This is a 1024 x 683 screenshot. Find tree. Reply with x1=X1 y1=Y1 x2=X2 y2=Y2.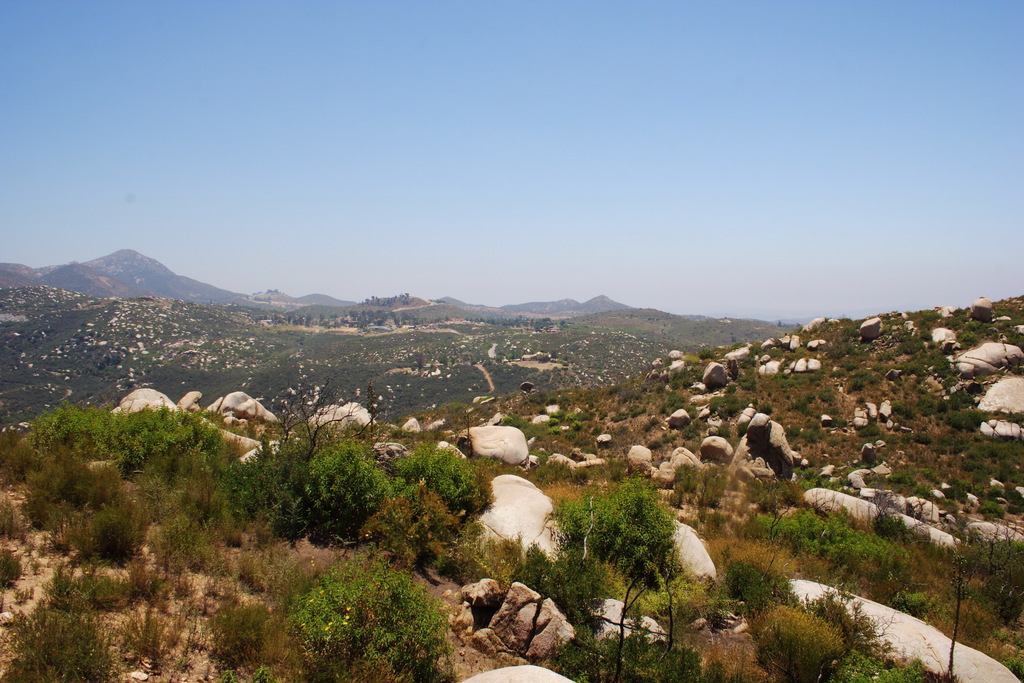
x1=703 y1=462 x2=729 y2=514.
